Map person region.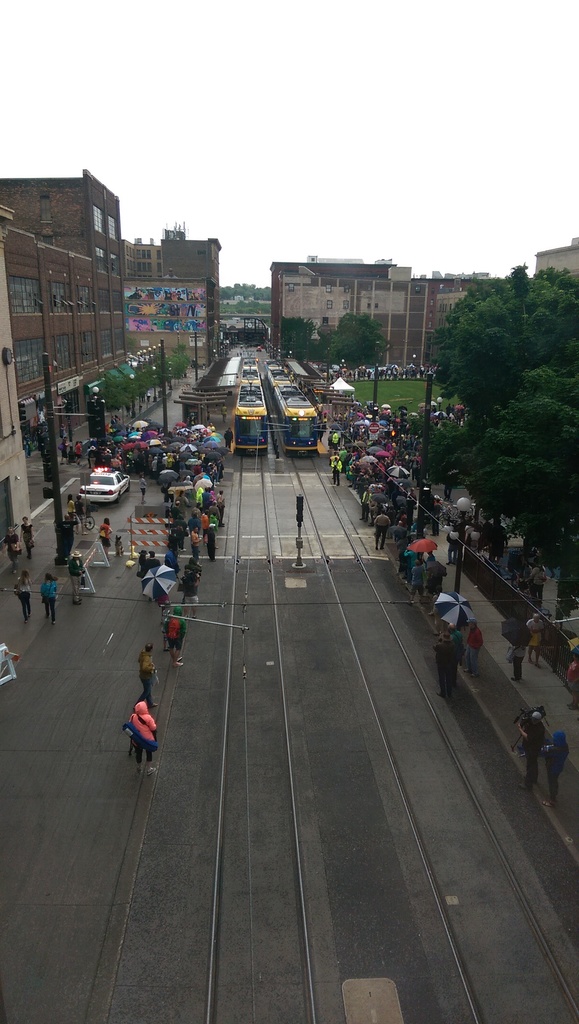
Mapped to 509,639,524,683.
